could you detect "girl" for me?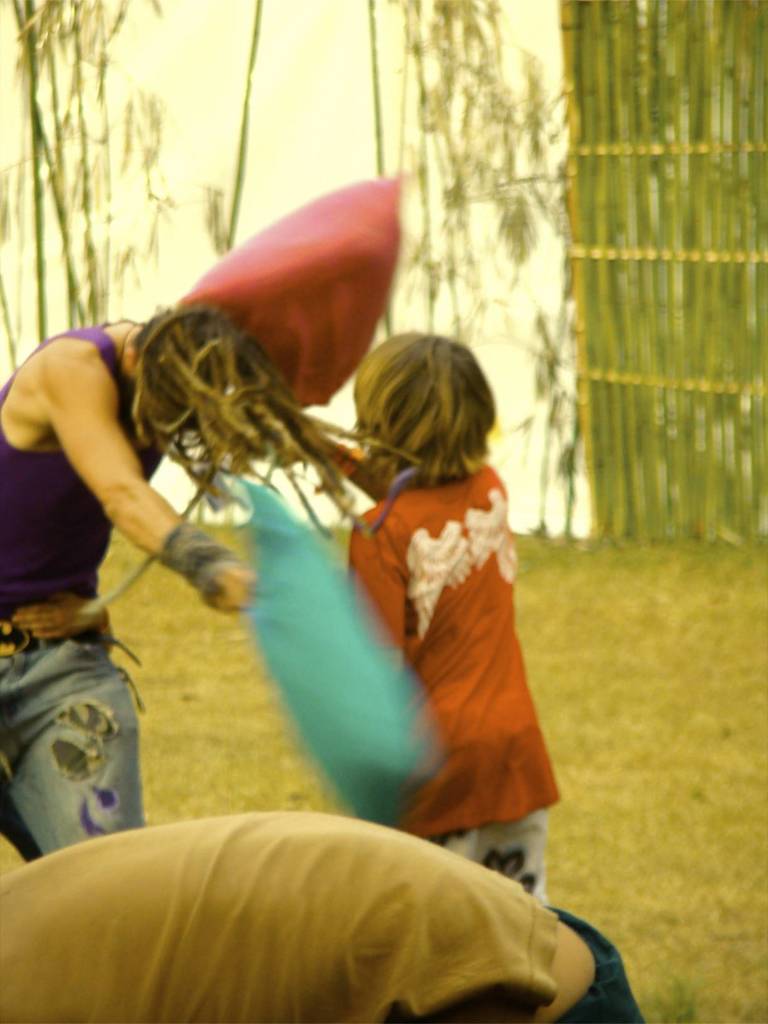
Detection result: crop(342, 326, 557, 906).
